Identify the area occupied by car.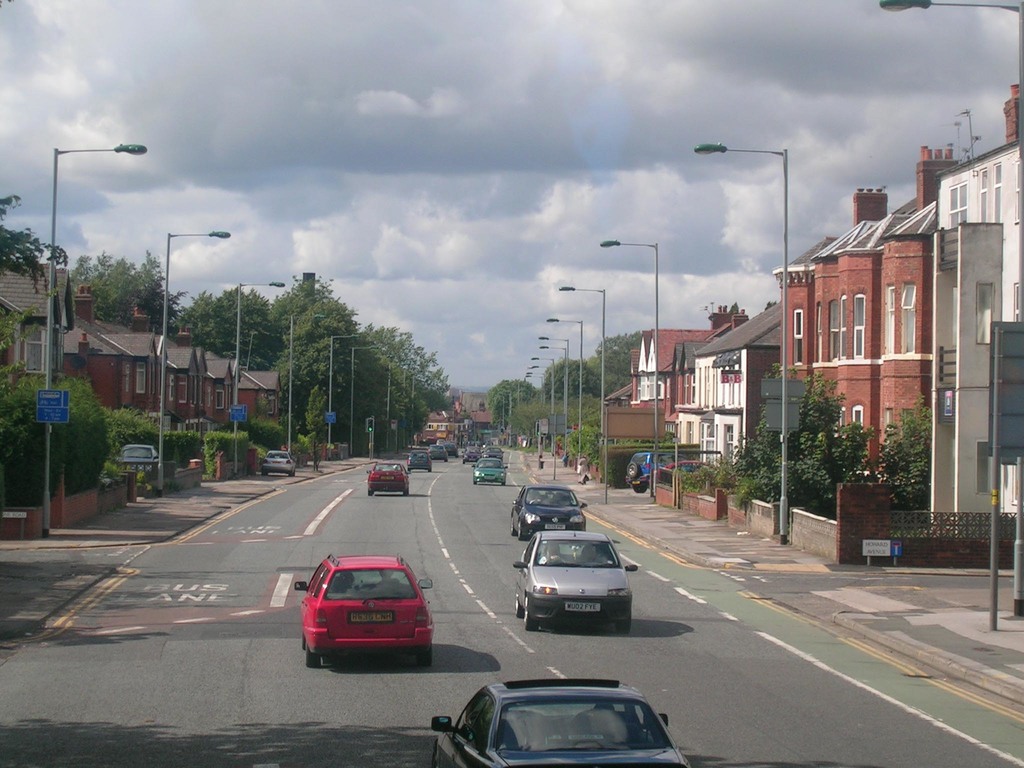
Area: x1=617, y1=449, x2=703, y2=495.
